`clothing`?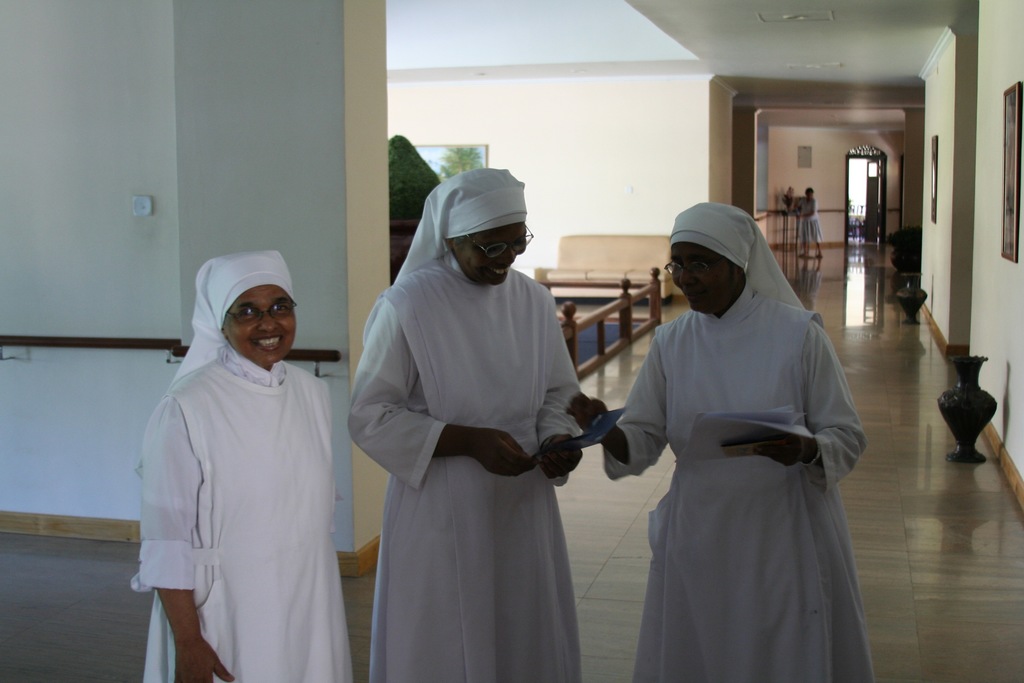
locate(129, 248, 337, 682)
